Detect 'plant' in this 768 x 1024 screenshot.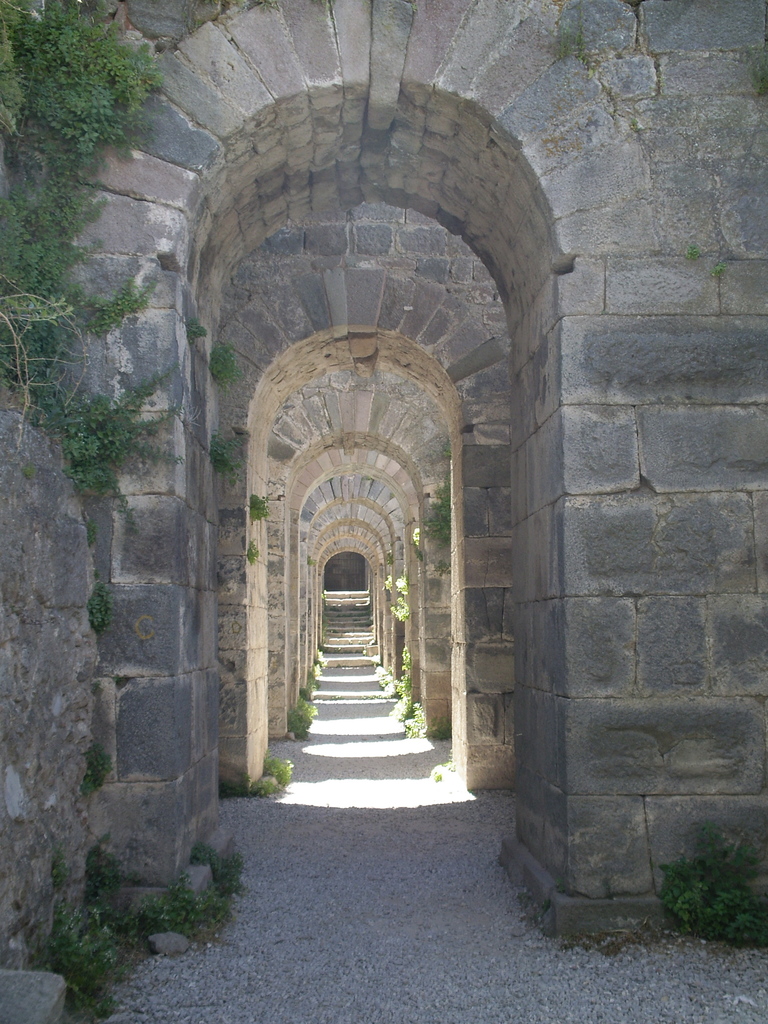
Detection: select_region(394, 597, 415, 620).
